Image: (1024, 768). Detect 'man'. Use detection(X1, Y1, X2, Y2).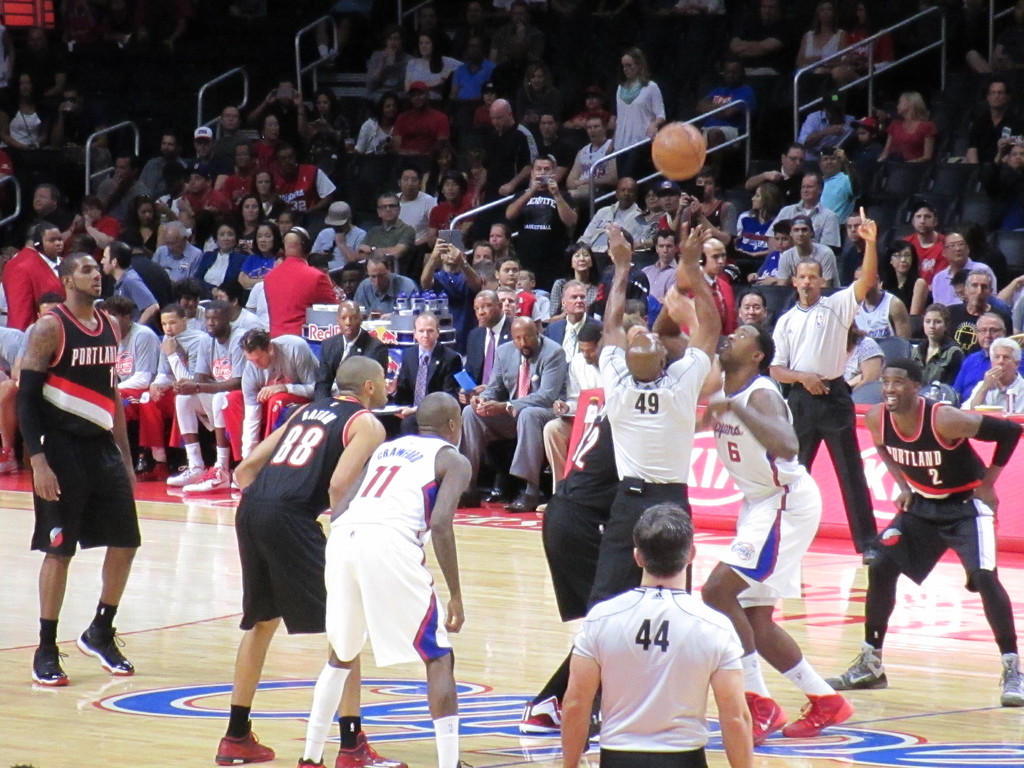
detection(193, 125, 217, 166).
